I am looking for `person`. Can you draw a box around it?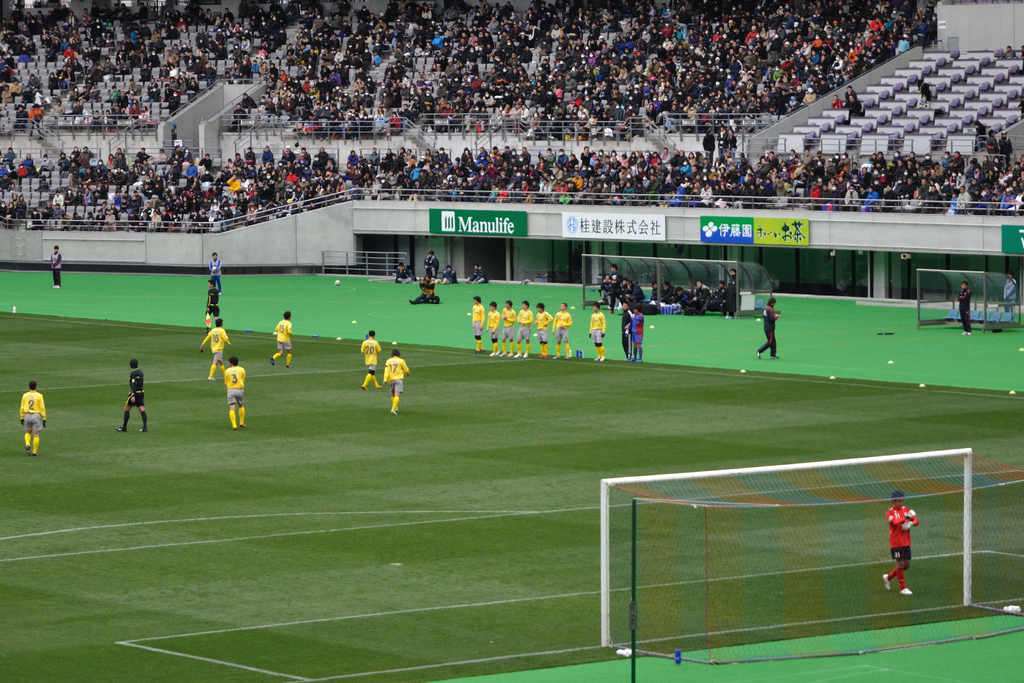
Sure, the bounding box is <region>19, 379, 47, 457</region>.
